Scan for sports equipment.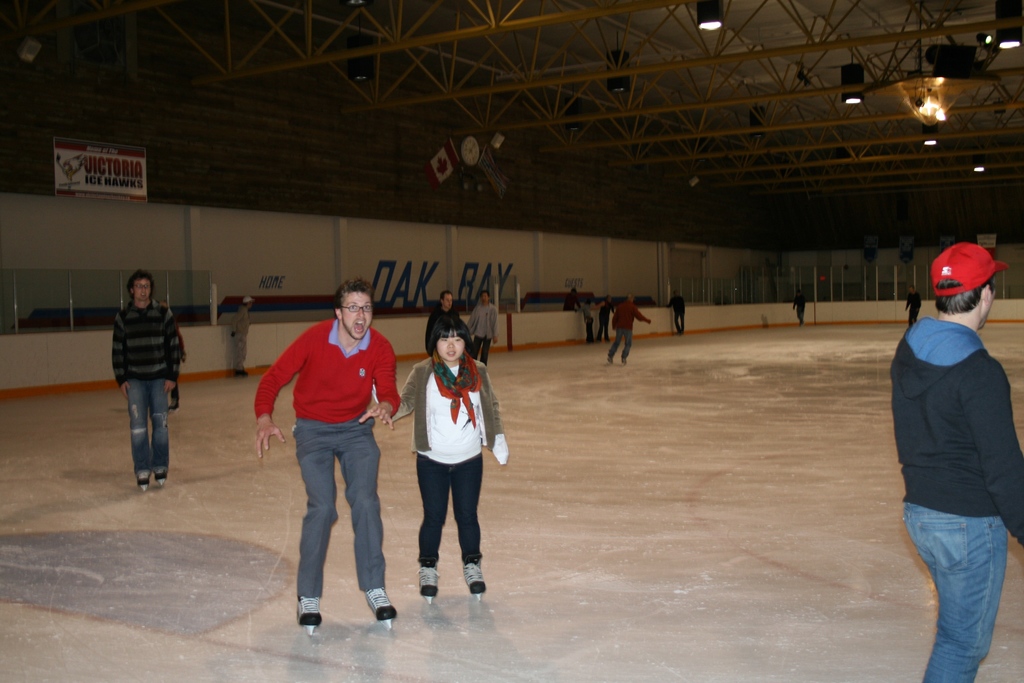
Scan result: crop(297, 597, 326, 637).
